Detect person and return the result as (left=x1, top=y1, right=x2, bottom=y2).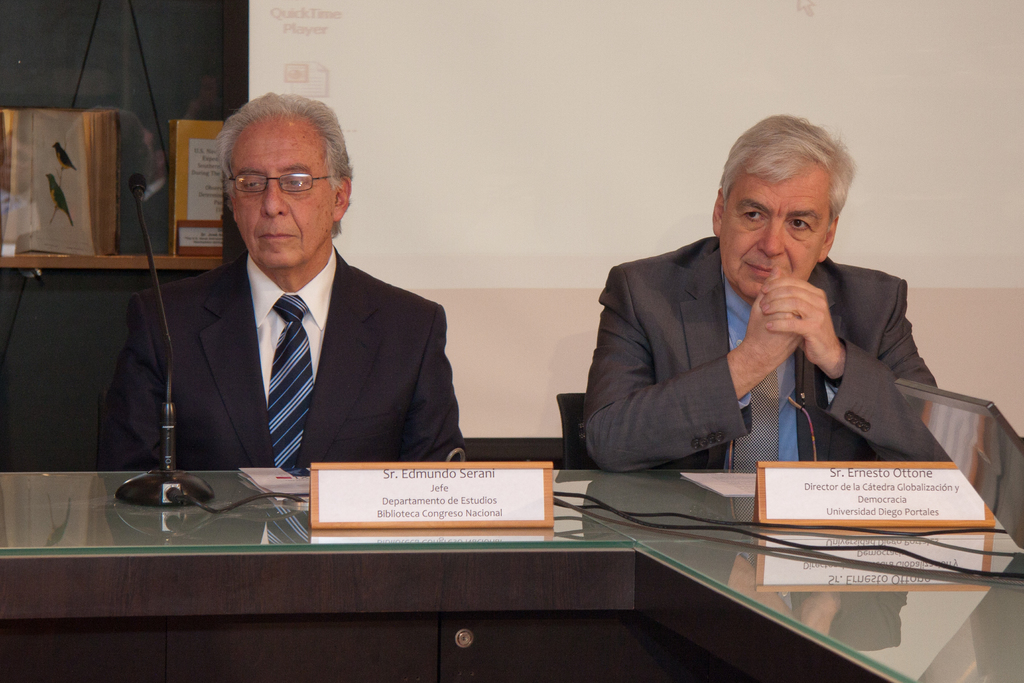
(left=124, top=92, right=458, bottom=525).
